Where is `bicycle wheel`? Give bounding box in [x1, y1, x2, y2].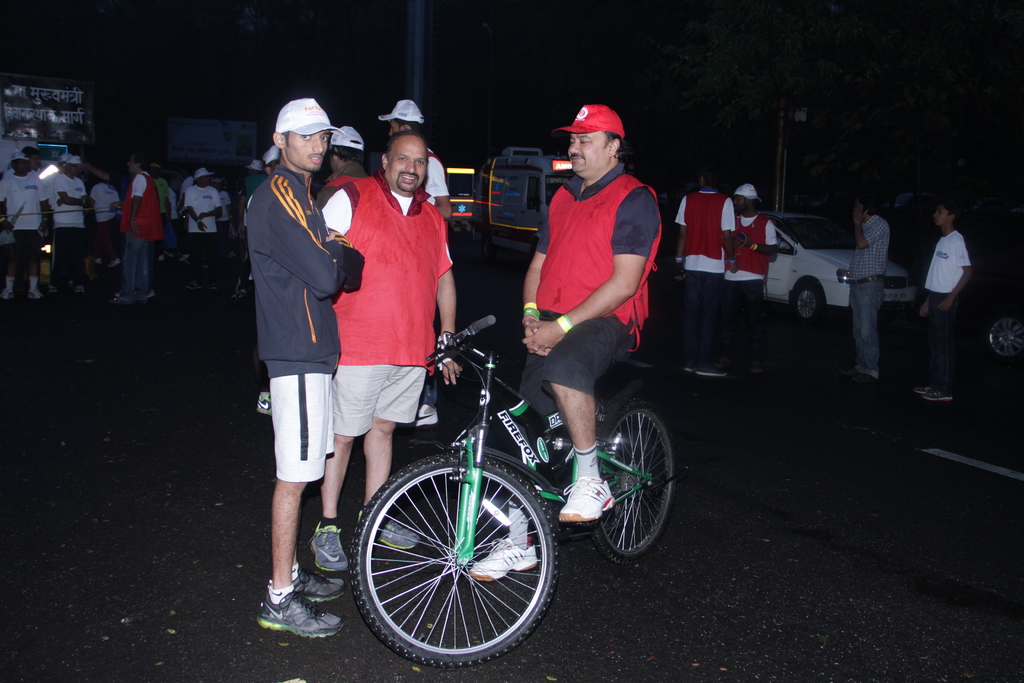
[595, 402, 682, 569].
